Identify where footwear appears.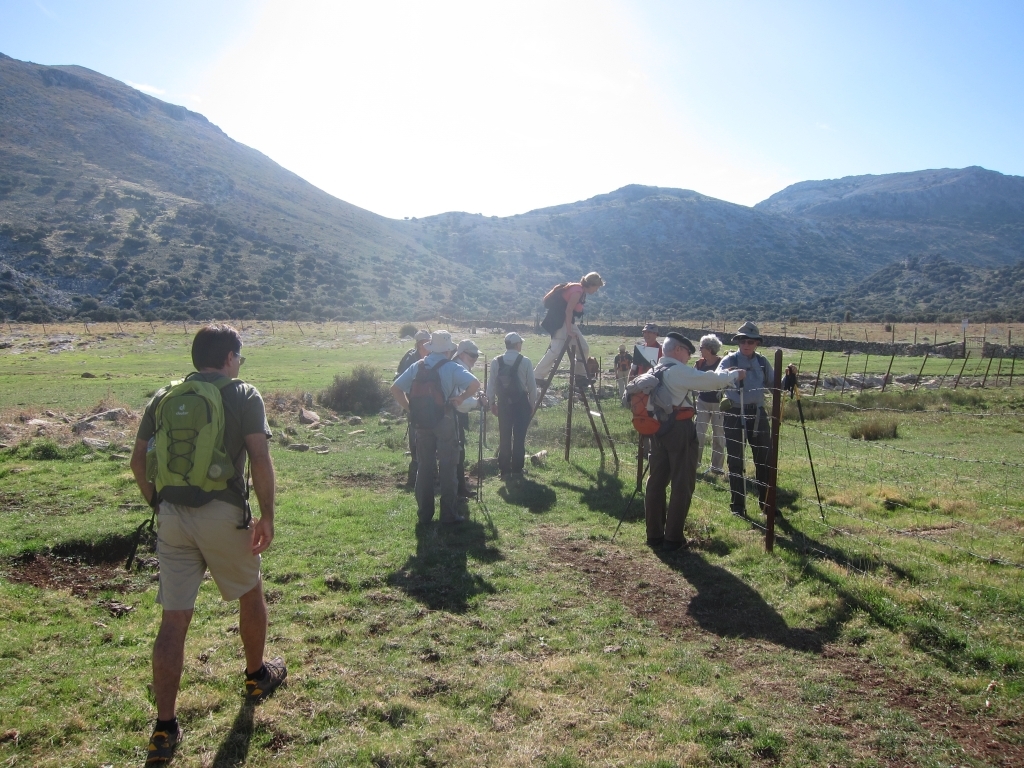
Appears at (574,377,597,387).
